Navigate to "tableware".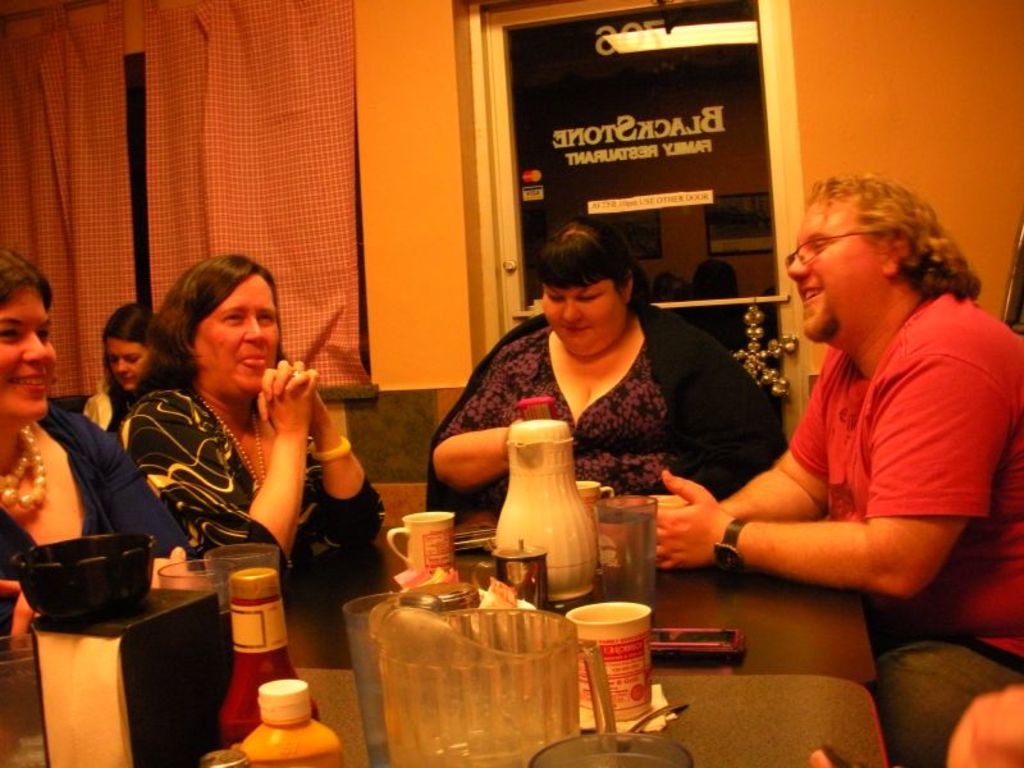
Navigation target: locate(570, 589, 658, 736).
